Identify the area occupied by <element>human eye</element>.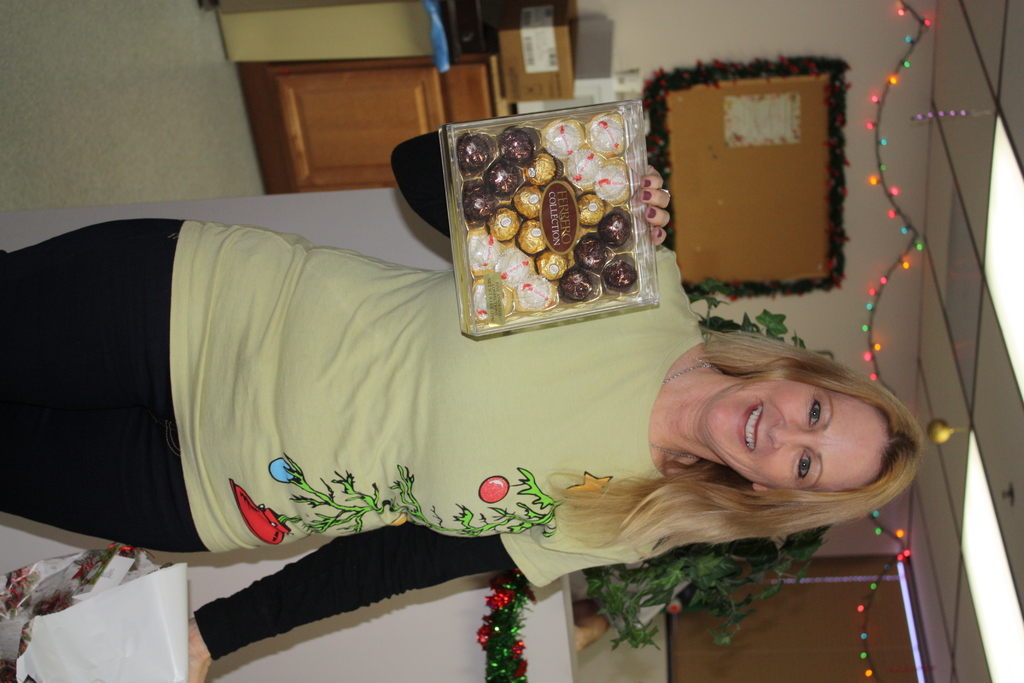
Area: (795,445,813,483).
